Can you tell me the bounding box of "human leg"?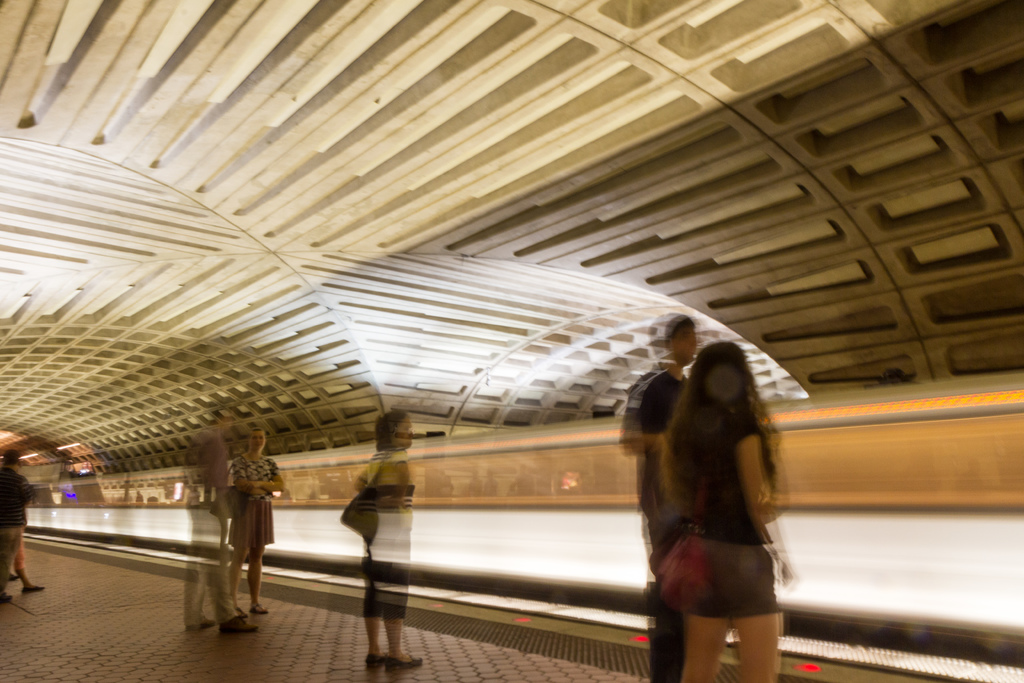
crop(15, 538, 44, 595).
